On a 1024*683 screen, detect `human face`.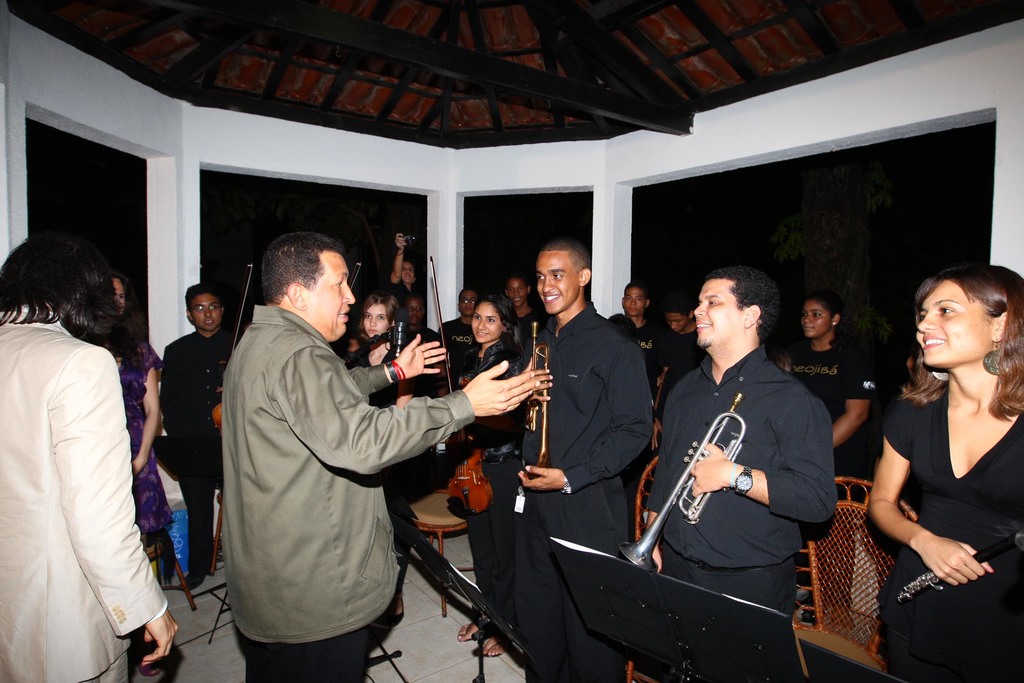
detection(692, 282, 742, 347).
